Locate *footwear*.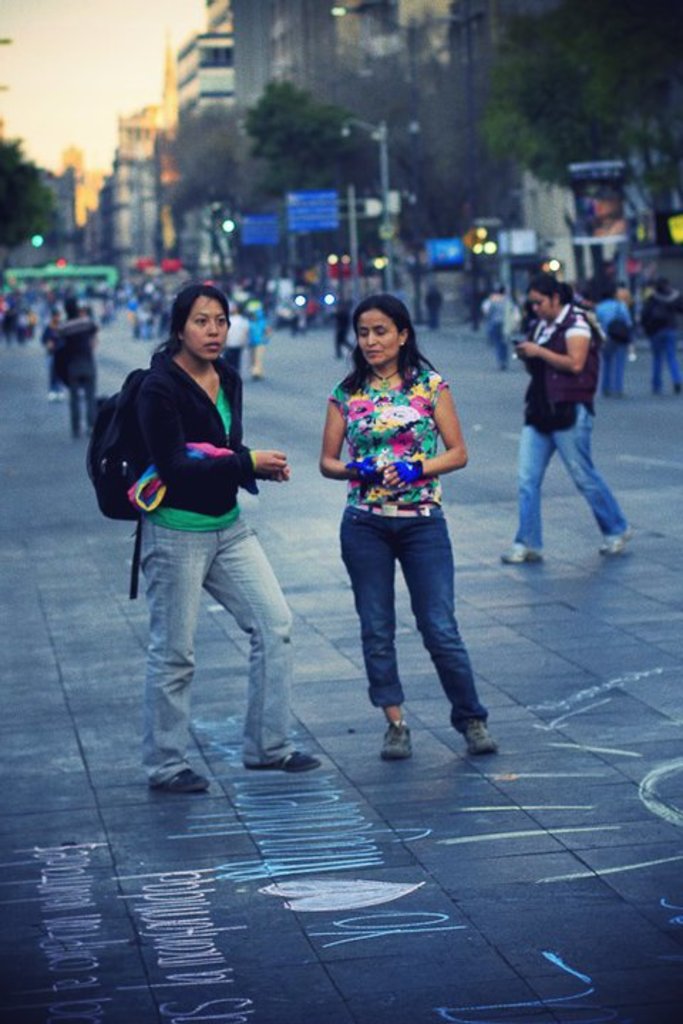
Bounding box: Rect(499, 538, 538, 569).
